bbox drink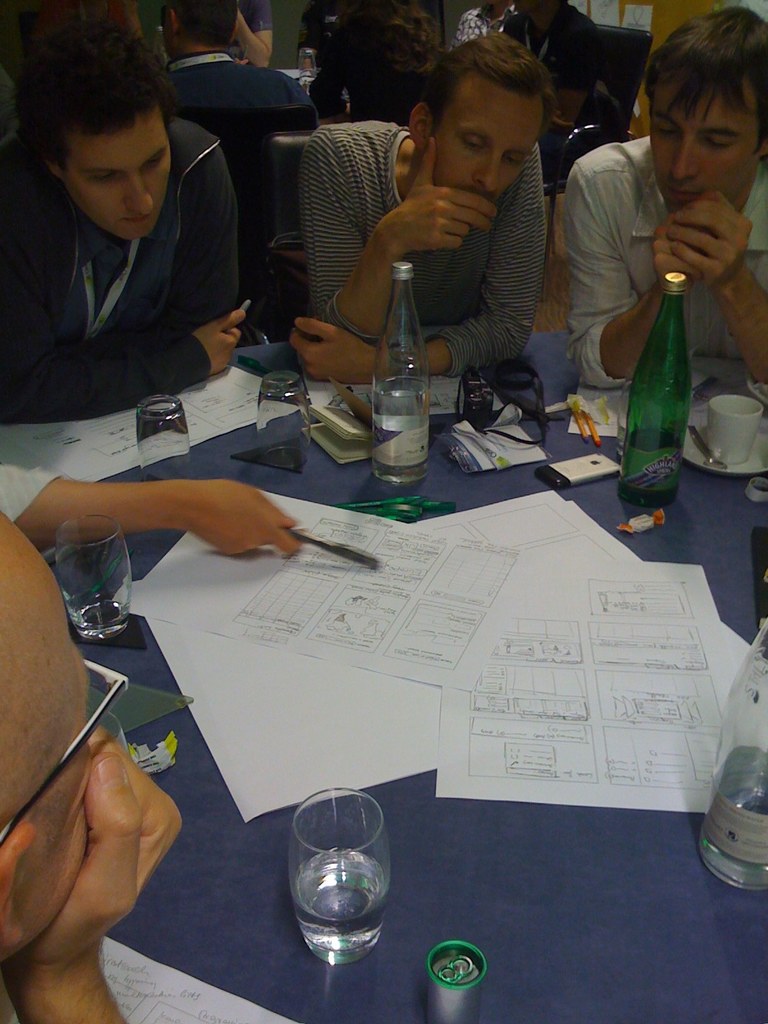
<bbox>372, 282, 440, 479</bbox>
